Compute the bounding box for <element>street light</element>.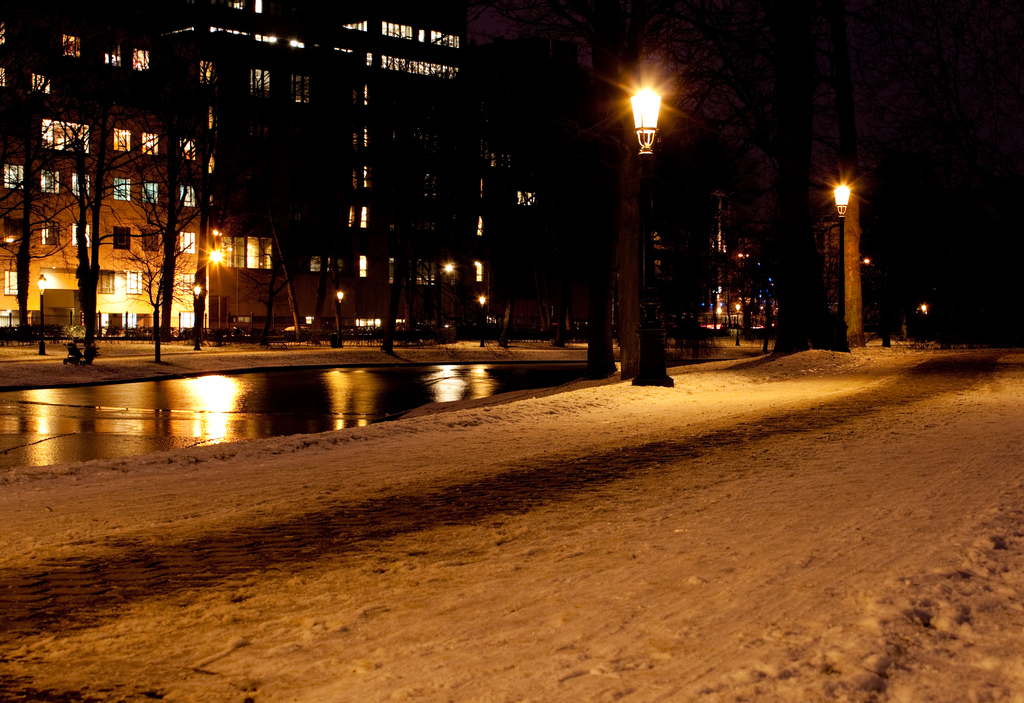
BBox(586, 57, 704, 376).
